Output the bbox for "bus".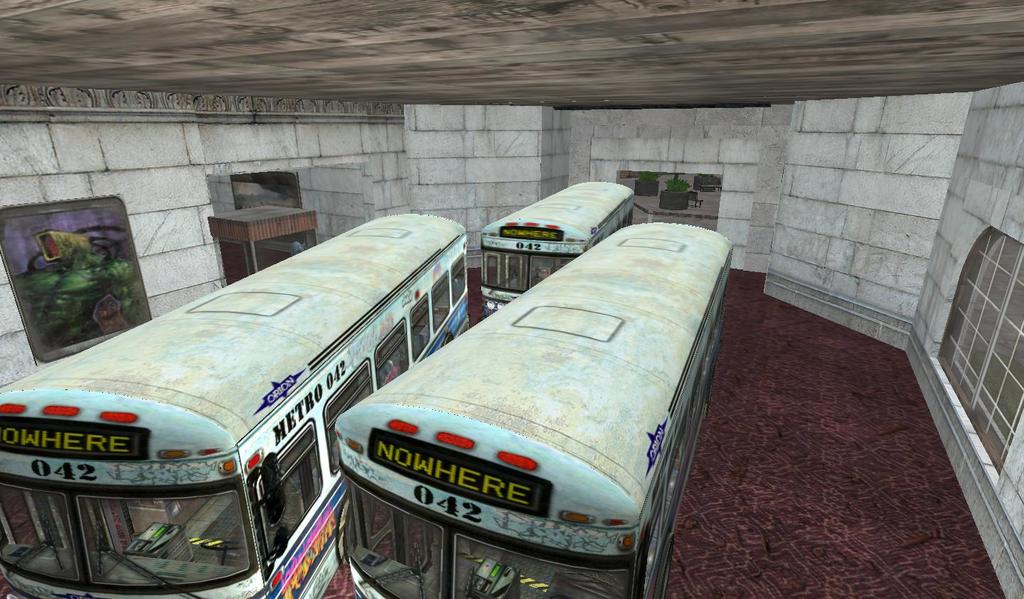
335, 220, 737, 598.
